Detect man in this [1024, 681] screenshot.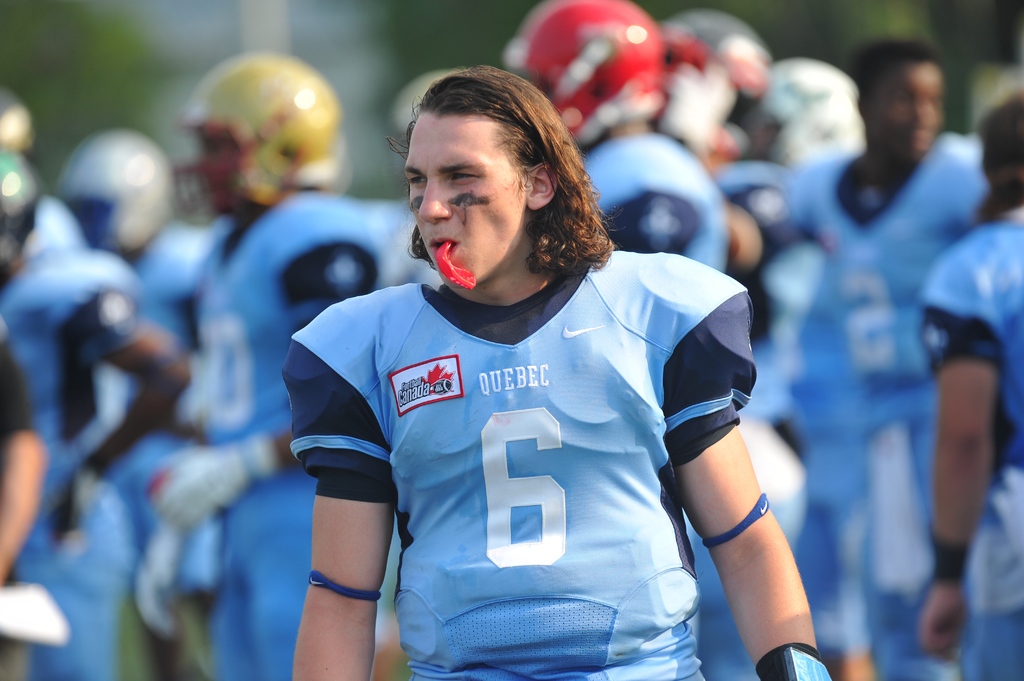
Detection: select_region(40, 125, 236, 680).
